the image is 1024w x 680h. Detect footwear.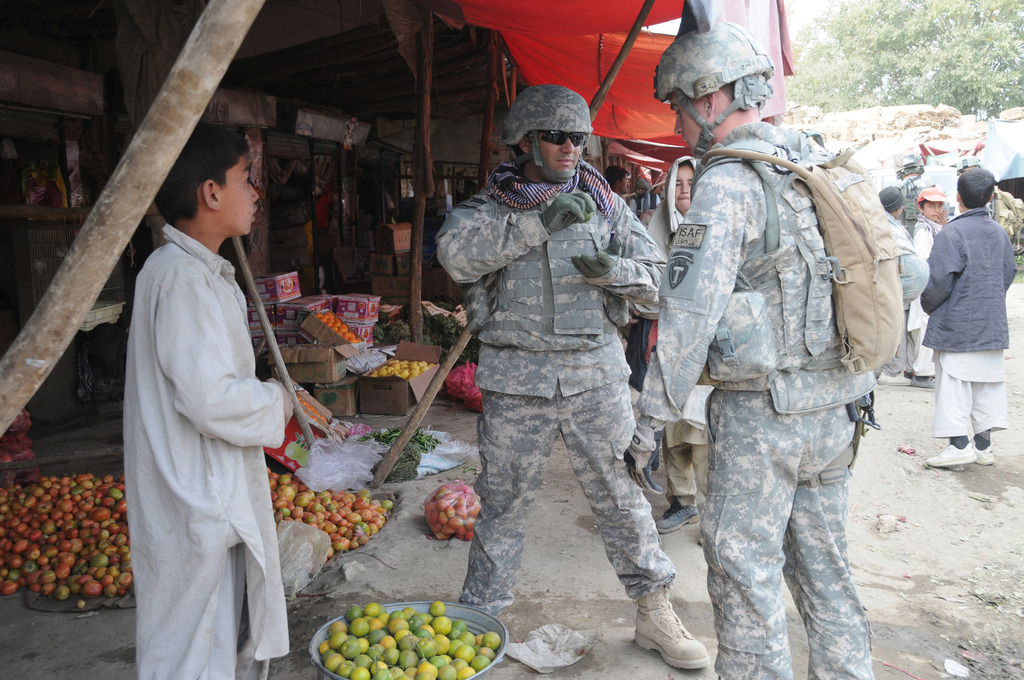
Detection: l=913, t=373, r=937, b=389.
